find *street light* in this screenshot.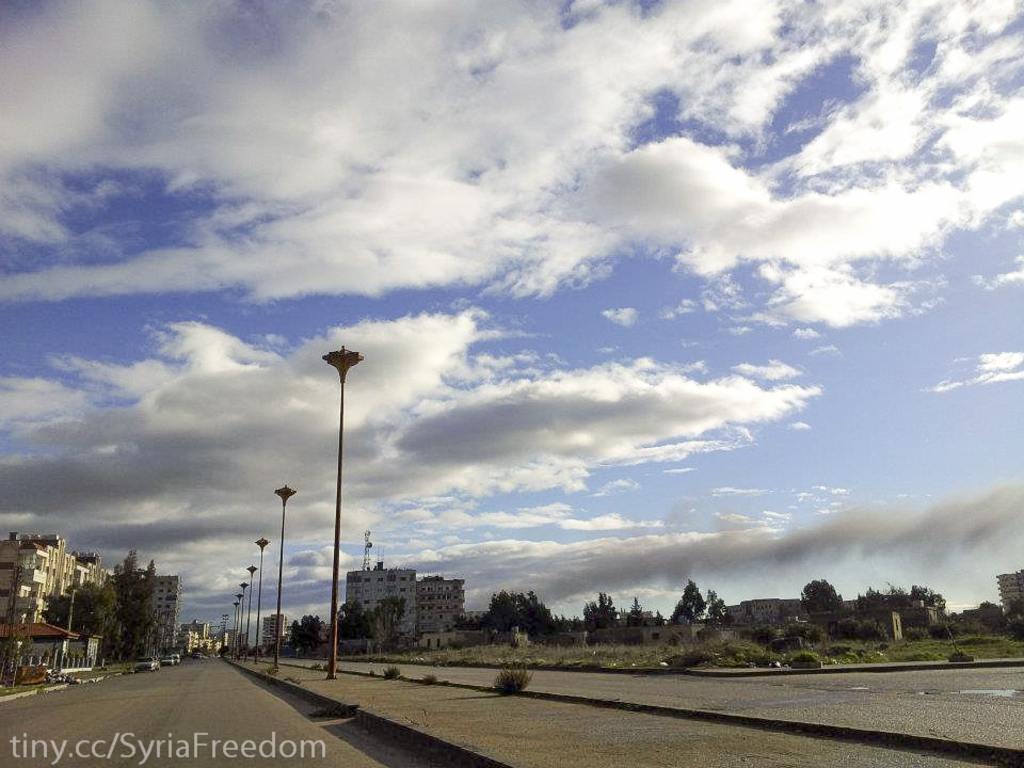
The bounding box for *street light* is [x1=255, y1=531, x2=274, y2=663].
